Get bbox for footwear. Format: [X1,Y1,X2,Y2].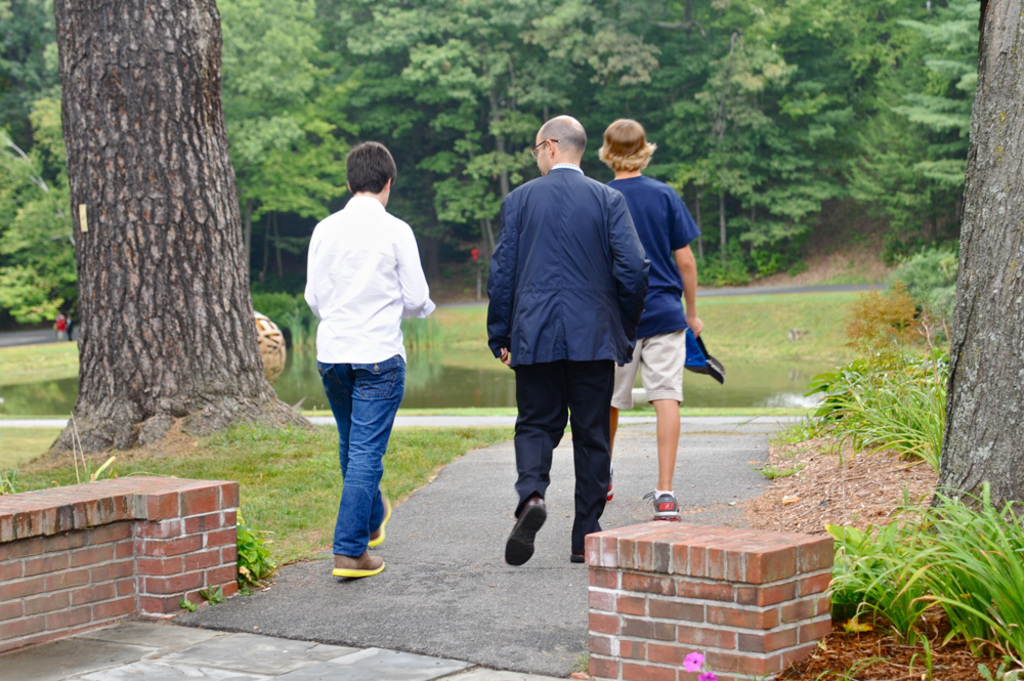
[645,488,678,521].
